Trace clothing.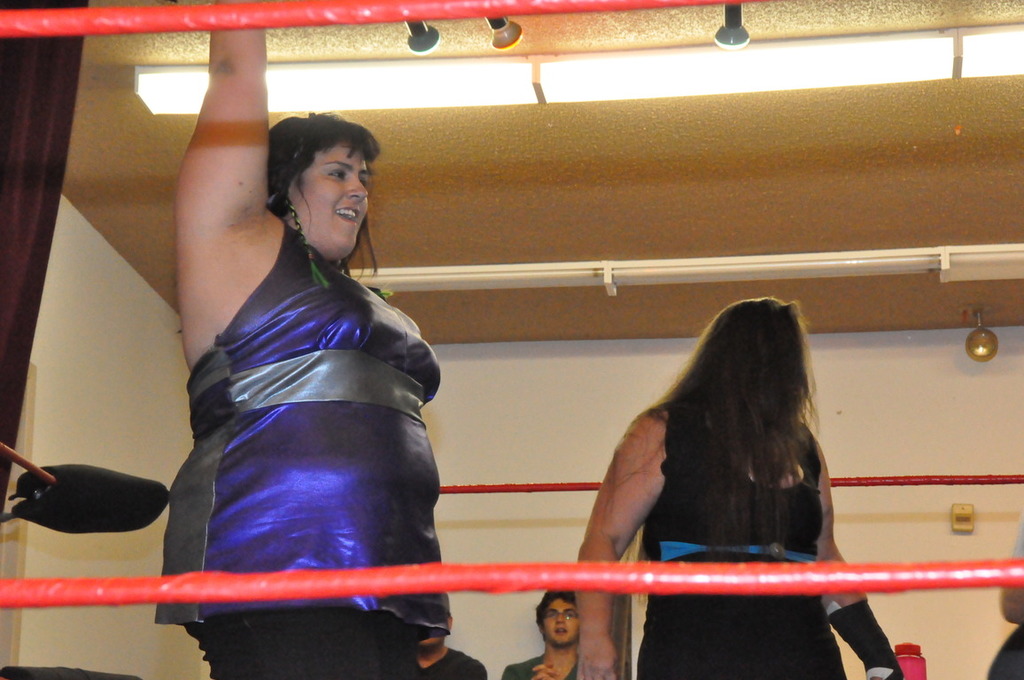
Traced to (157, 217, 439, 679).
